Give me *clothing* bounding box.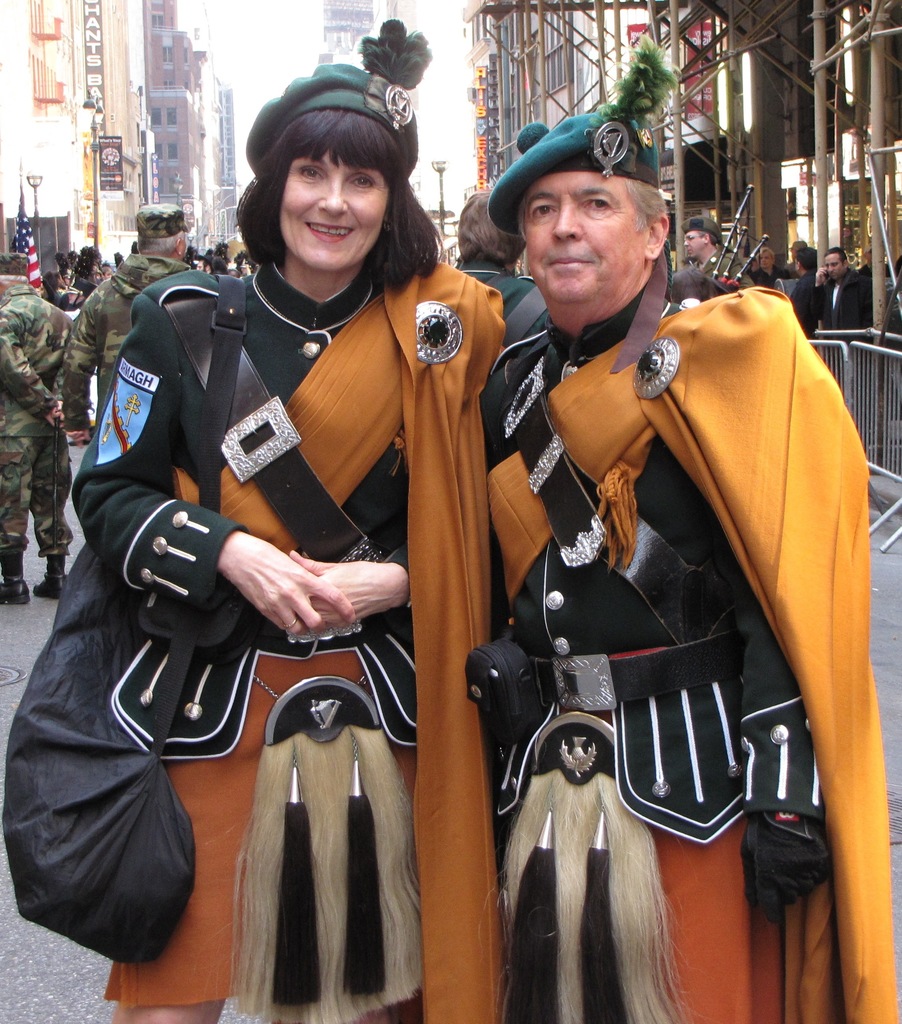
<region>703, 246, 750, 290</region>.
